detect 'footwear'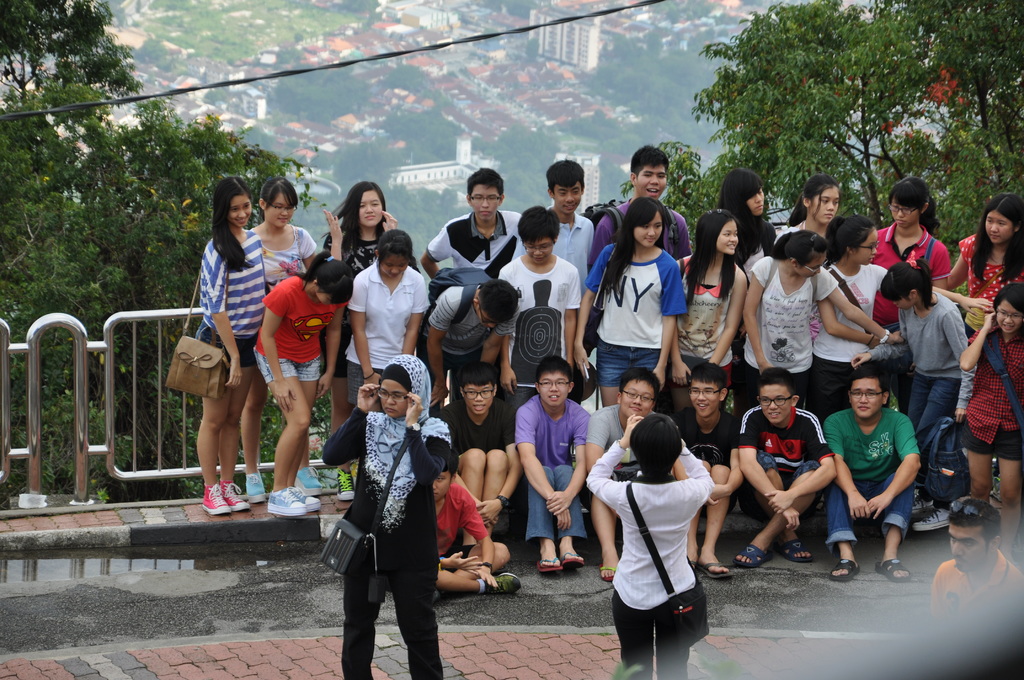
611 658 649 679
